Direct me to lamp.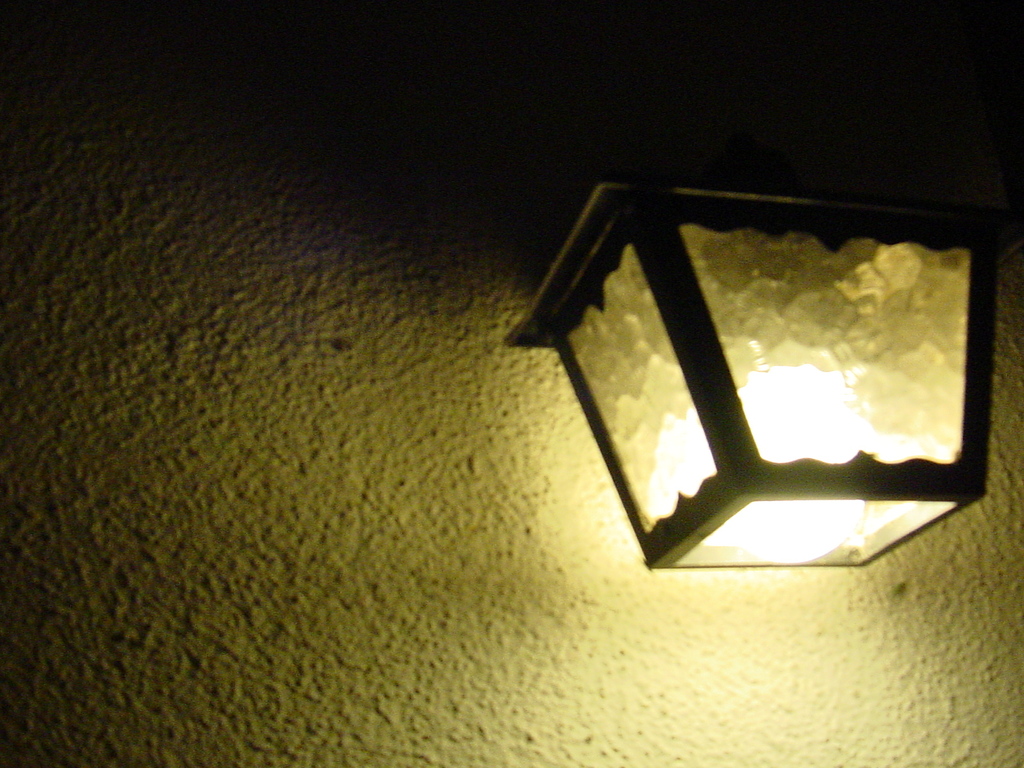
Direction: 497,180,1002,573.
